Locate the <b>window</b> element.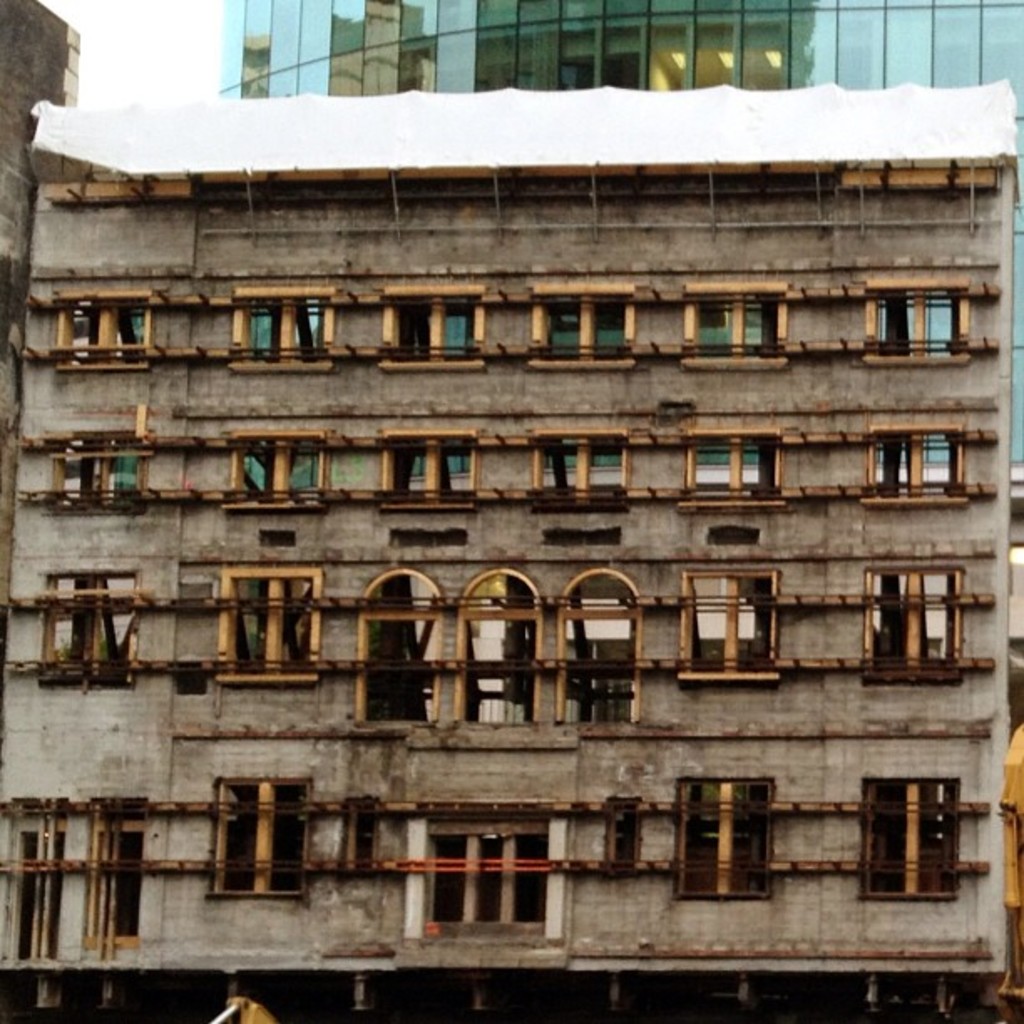
Element bbox: Rect(387, 294, 484, 358).
